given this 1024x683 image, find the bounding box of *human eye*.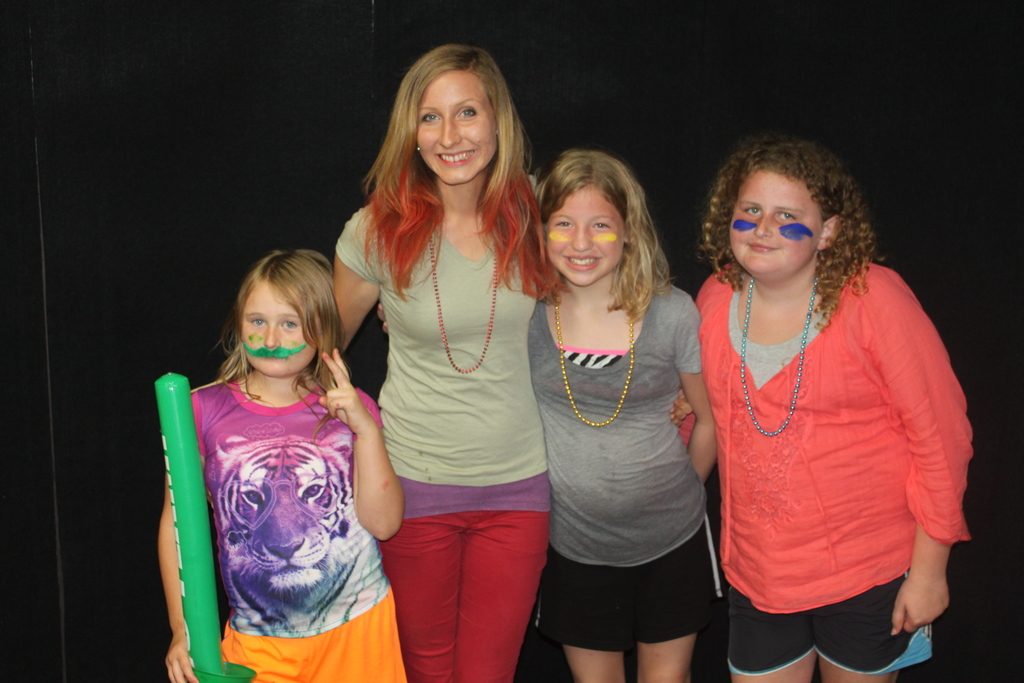
771:207:800:224.
